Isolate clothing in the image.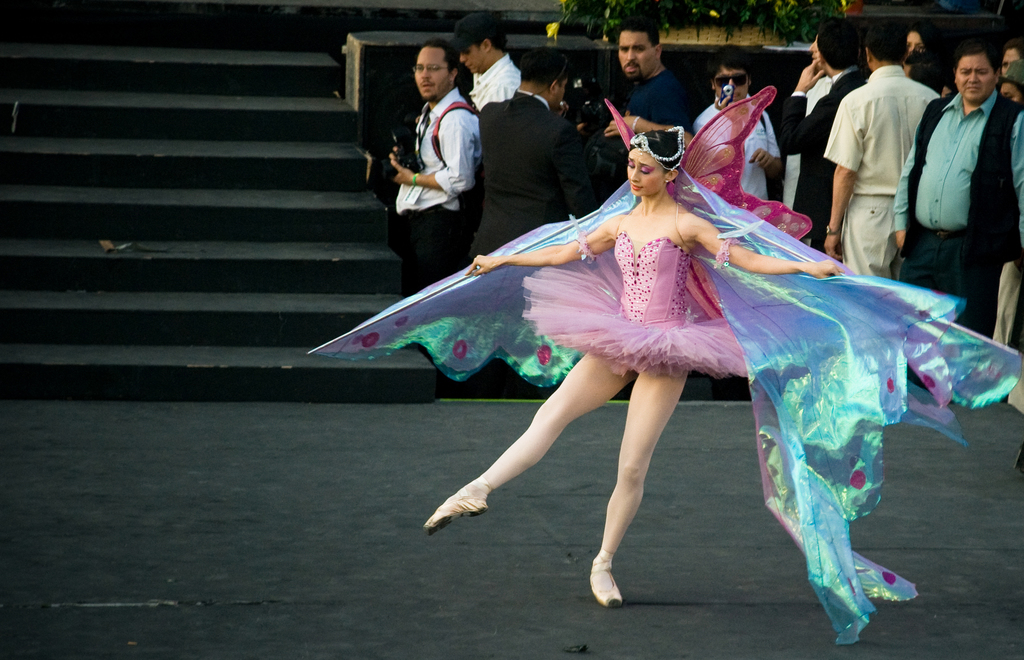
Isolated region: detection(470, 56, 522, 113).
